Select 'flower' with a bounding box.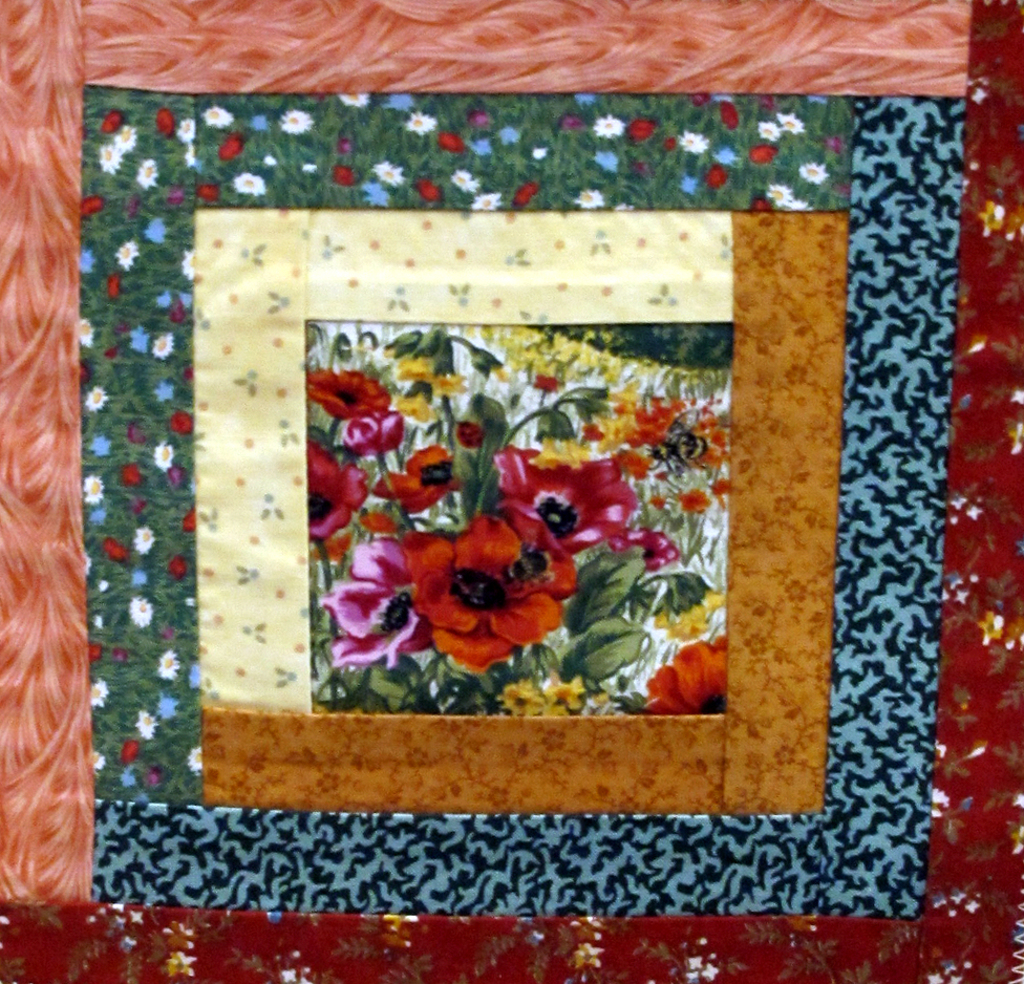
(left=314, top=536, right=436, bottom=673).
